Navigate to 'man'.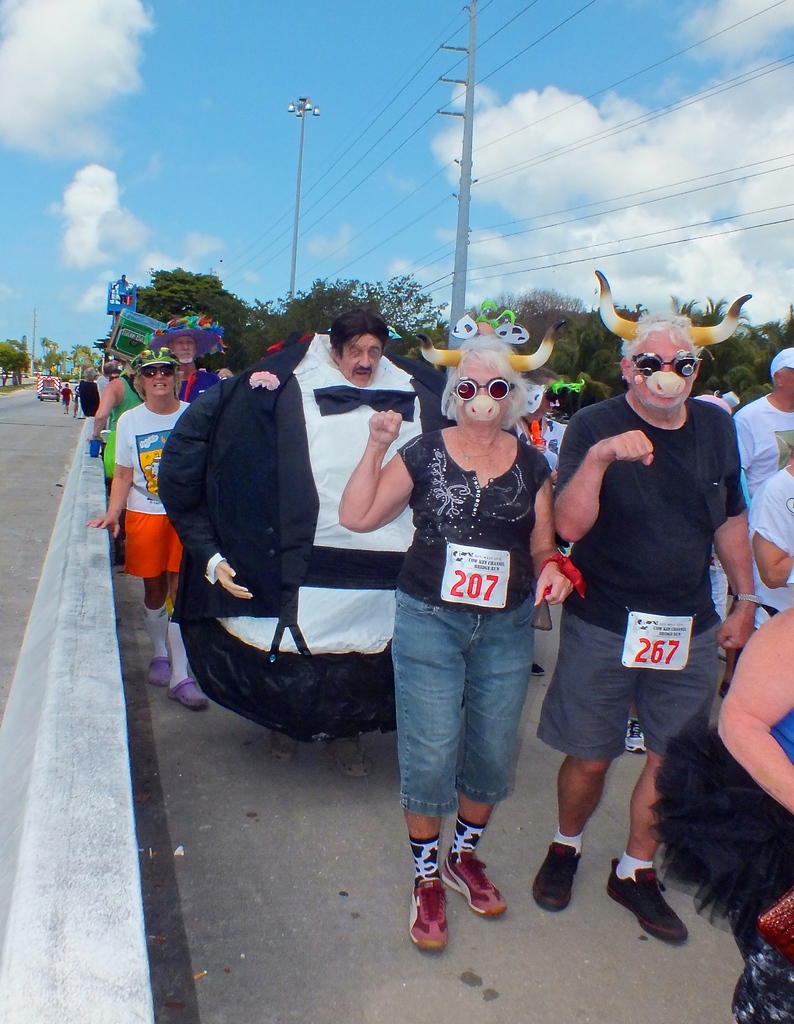
Navigation target: pyautogui.locateOnScreen(733, 346, 793, 507).
